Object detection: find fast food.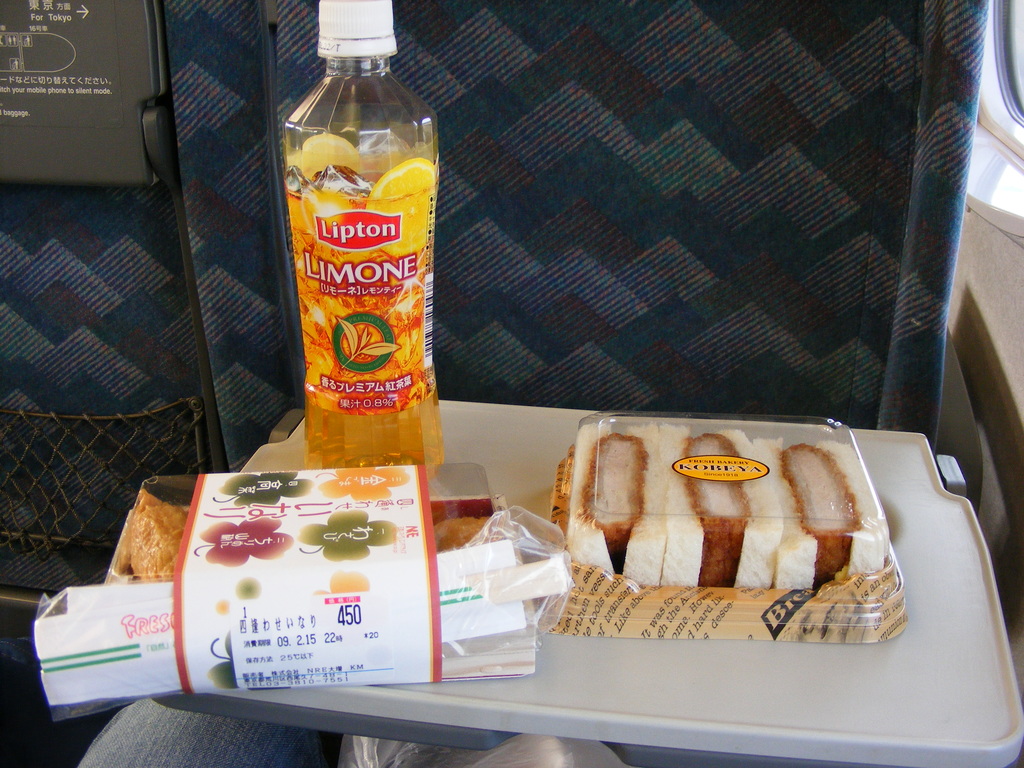
<bbox>131, 487, 189, 579</bbox>.
